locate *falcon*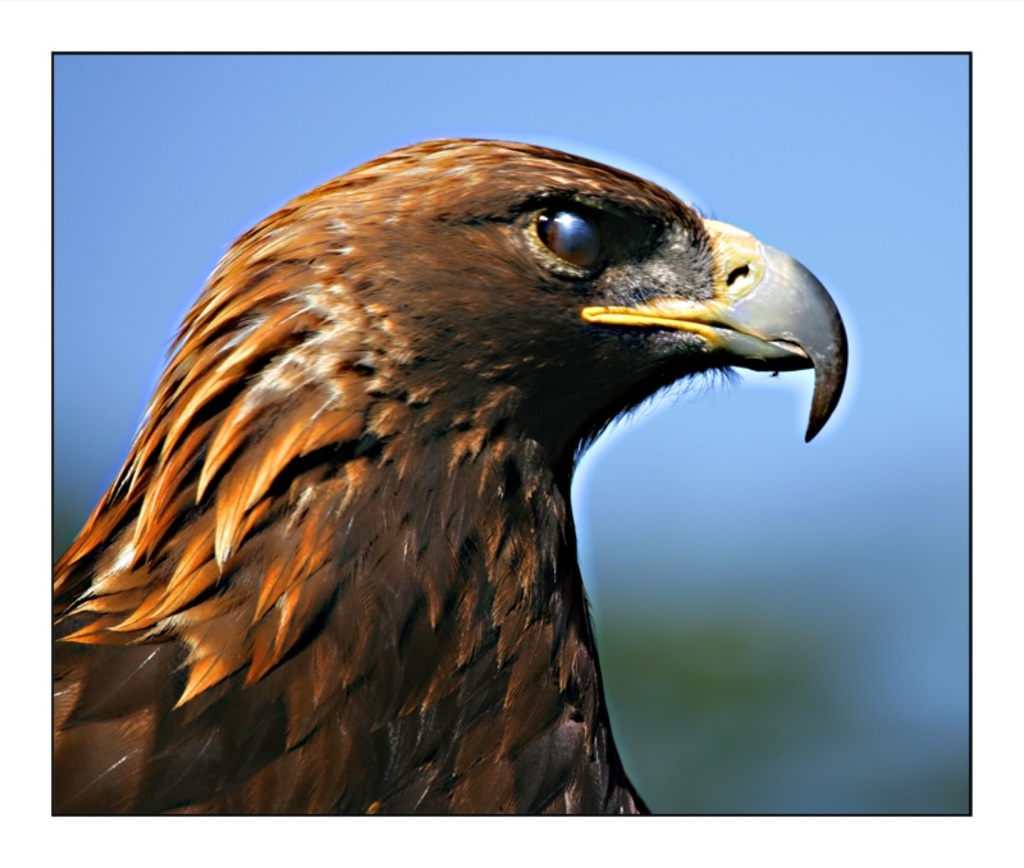
[47, 133, 845, 822]
